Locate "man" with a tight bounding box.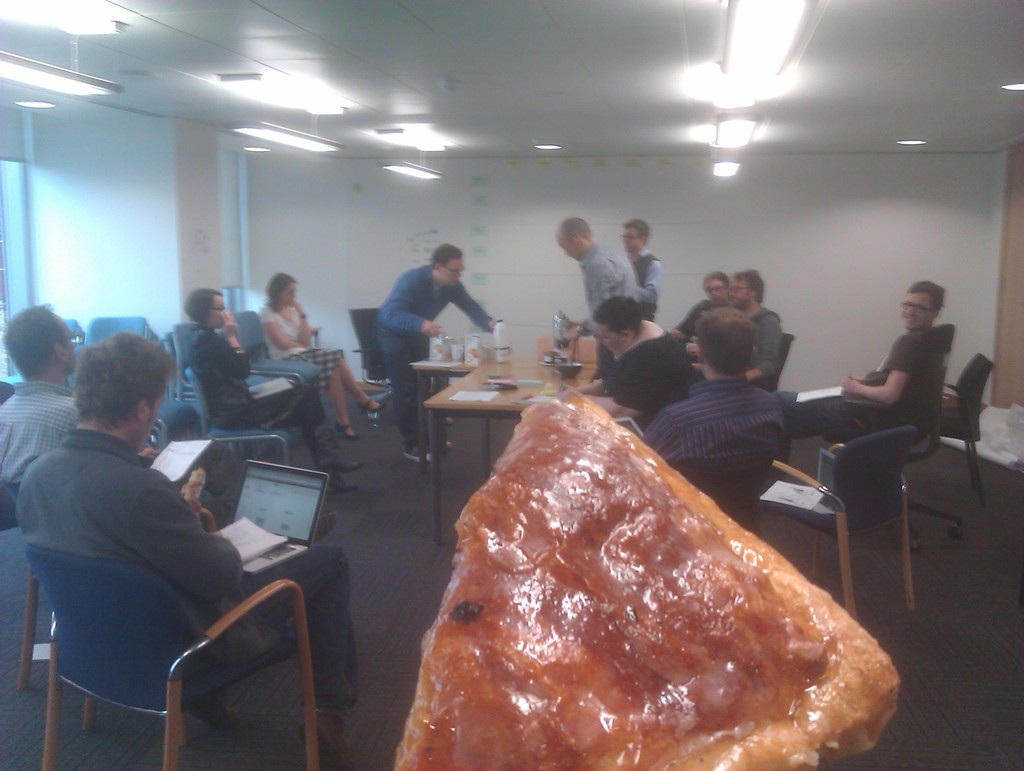
Rect(776, 278, 952, 439).
